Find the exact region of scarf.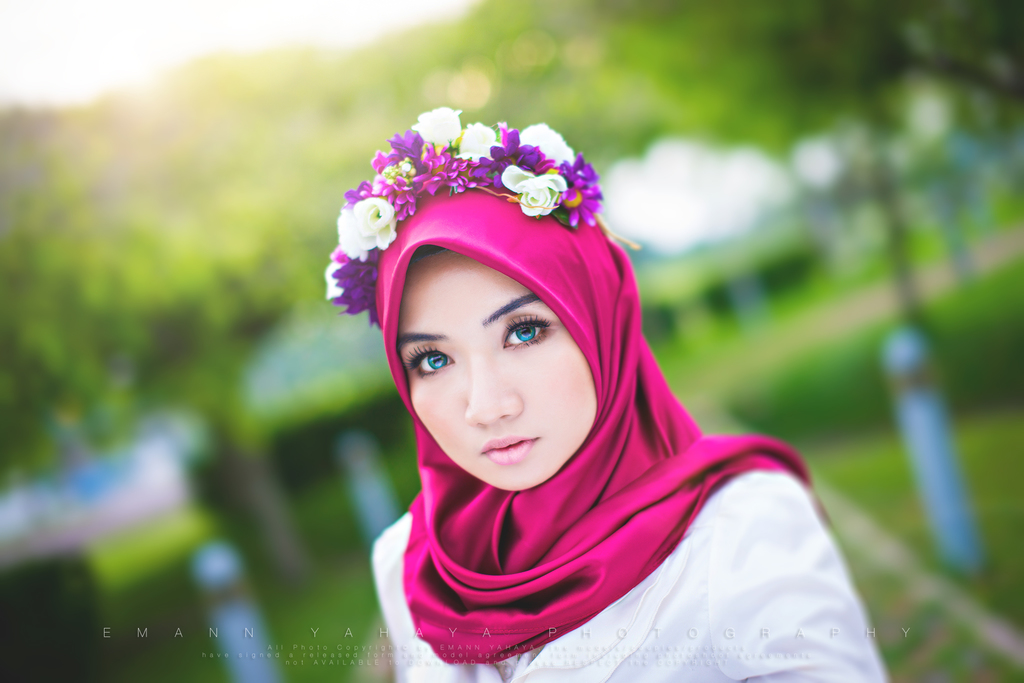
Exact region: <bbox>360, 174, 801, 678</bbox>.
